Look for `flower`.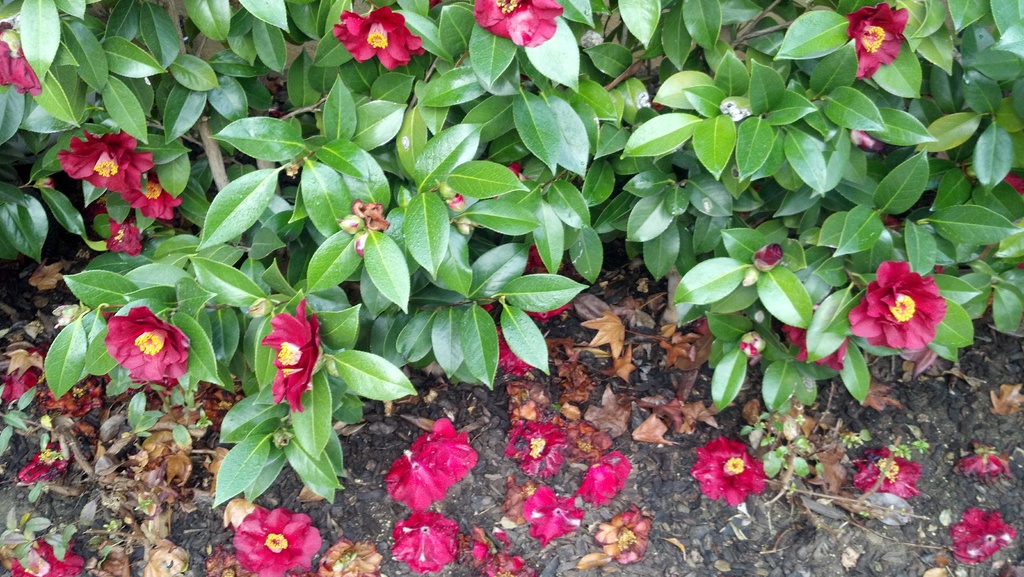
Found: region(842, 258, 952, 358).
